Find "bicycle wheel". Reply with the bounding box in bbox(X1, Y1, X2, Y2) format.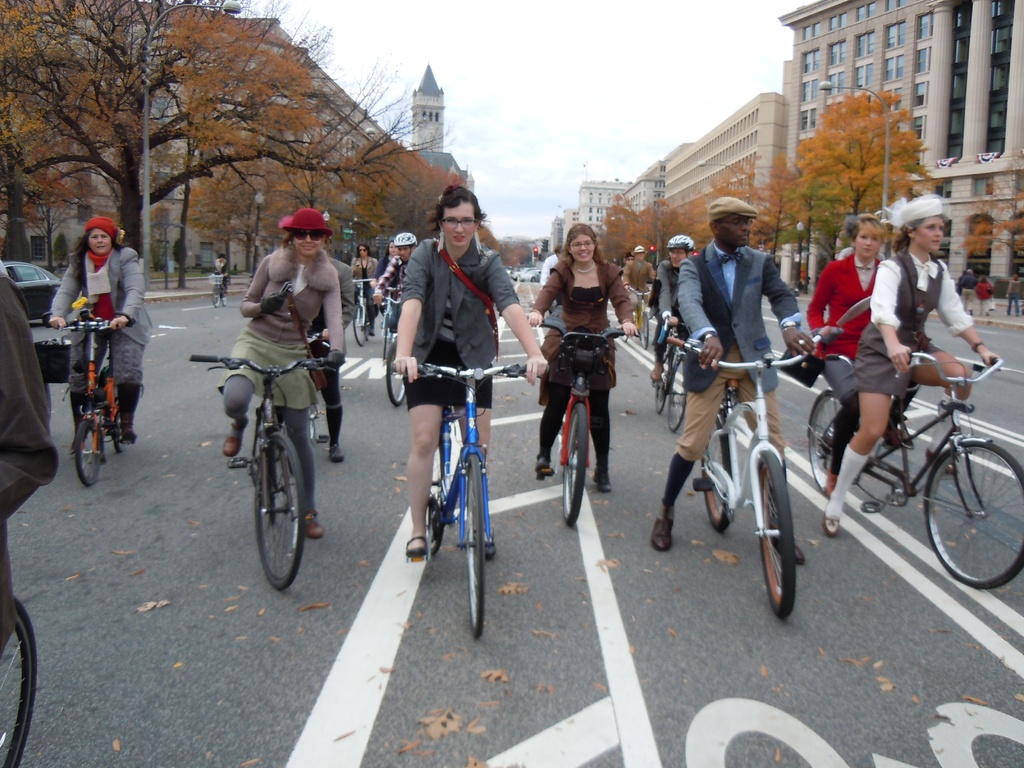
bbox(563, 401, 588, 531).
